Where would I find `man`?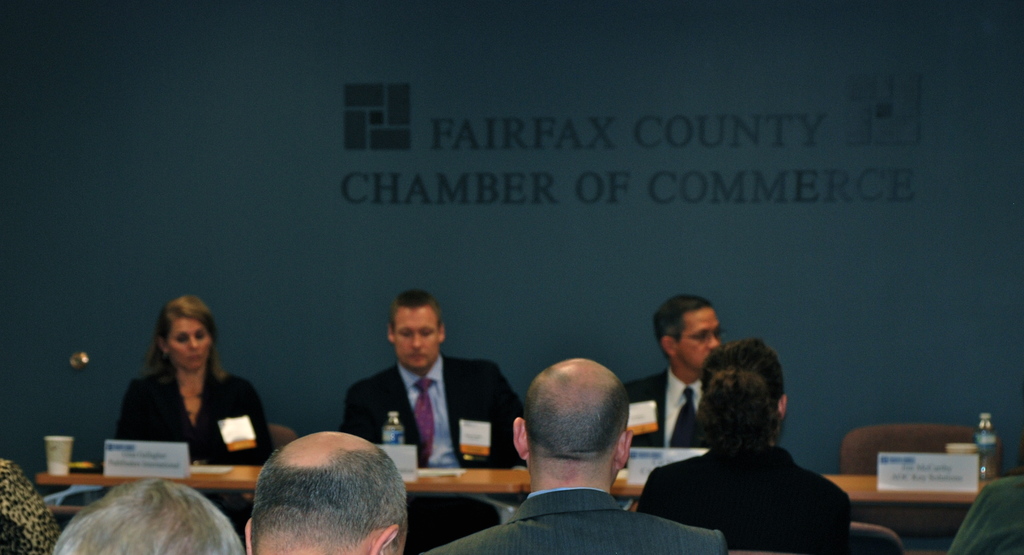
At x1=354, y1=289, x2=526, y2=554.
